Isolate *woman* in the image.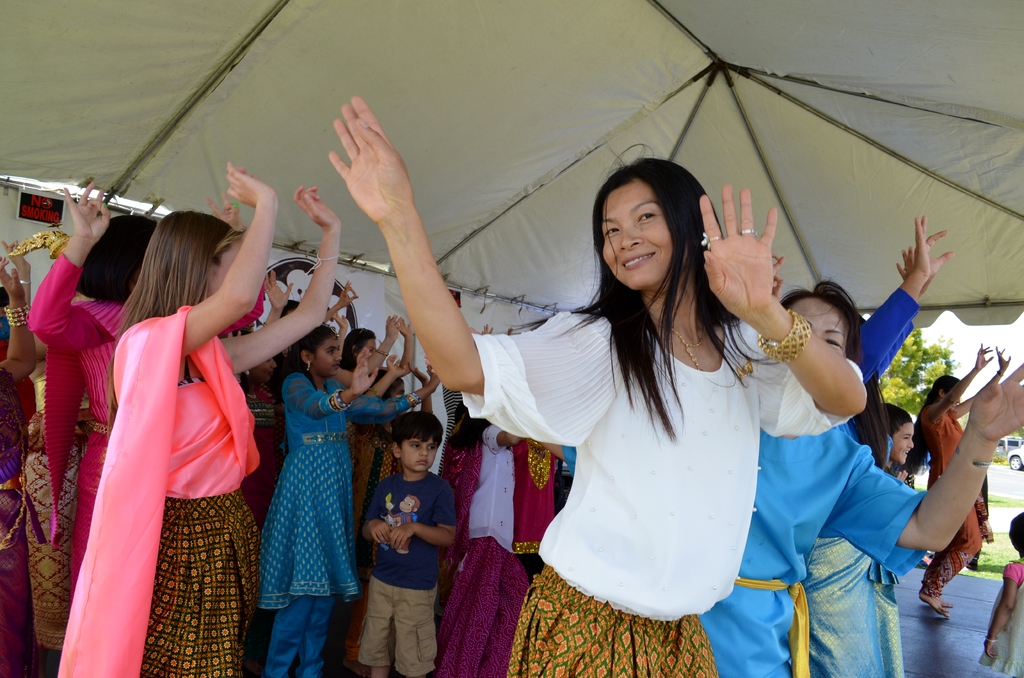
Isolated region: l=337, t=101, r=872, b=677.
